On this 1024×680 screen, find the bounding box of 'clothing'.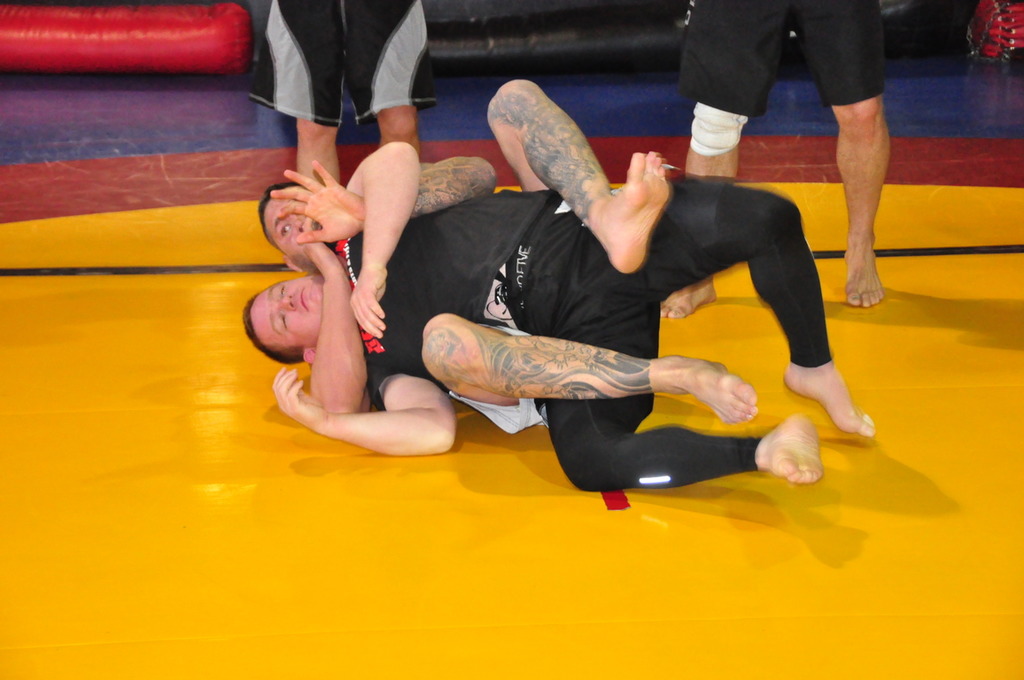
Bounding box: 335/172/834/487.
